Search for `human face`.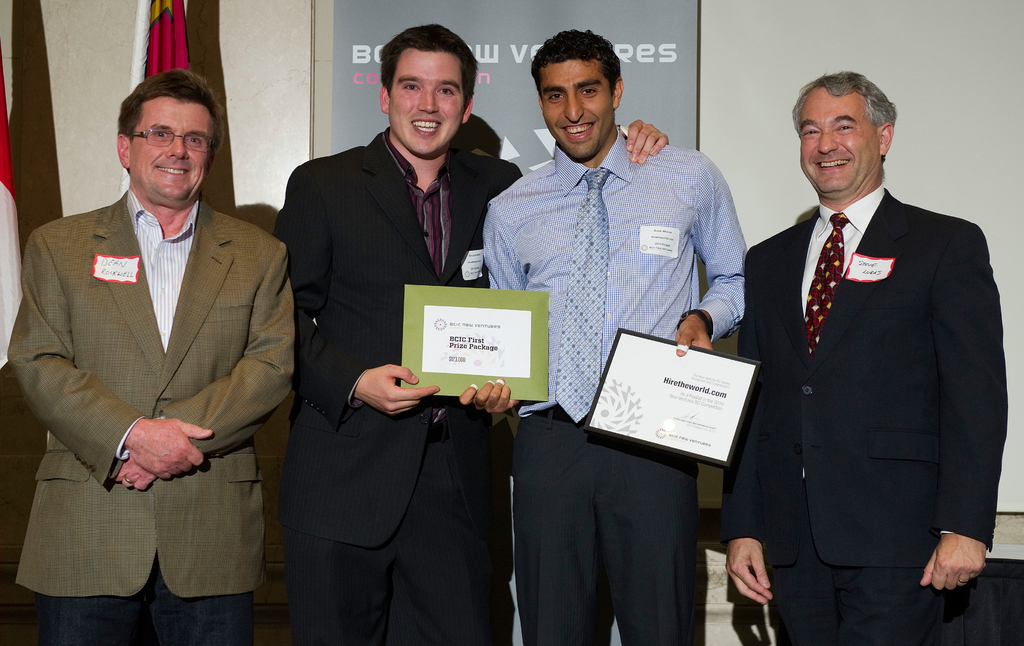
Found at [x1=129, y1=92, x2=215, y2=204].
